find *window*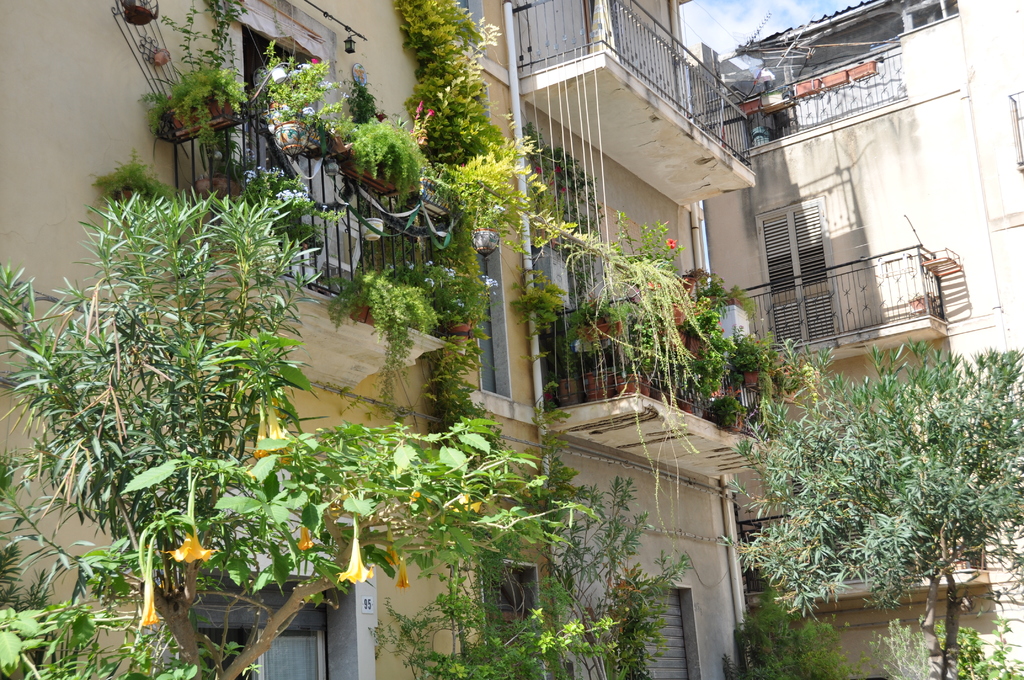
box=[623, 585, 701, 679]
